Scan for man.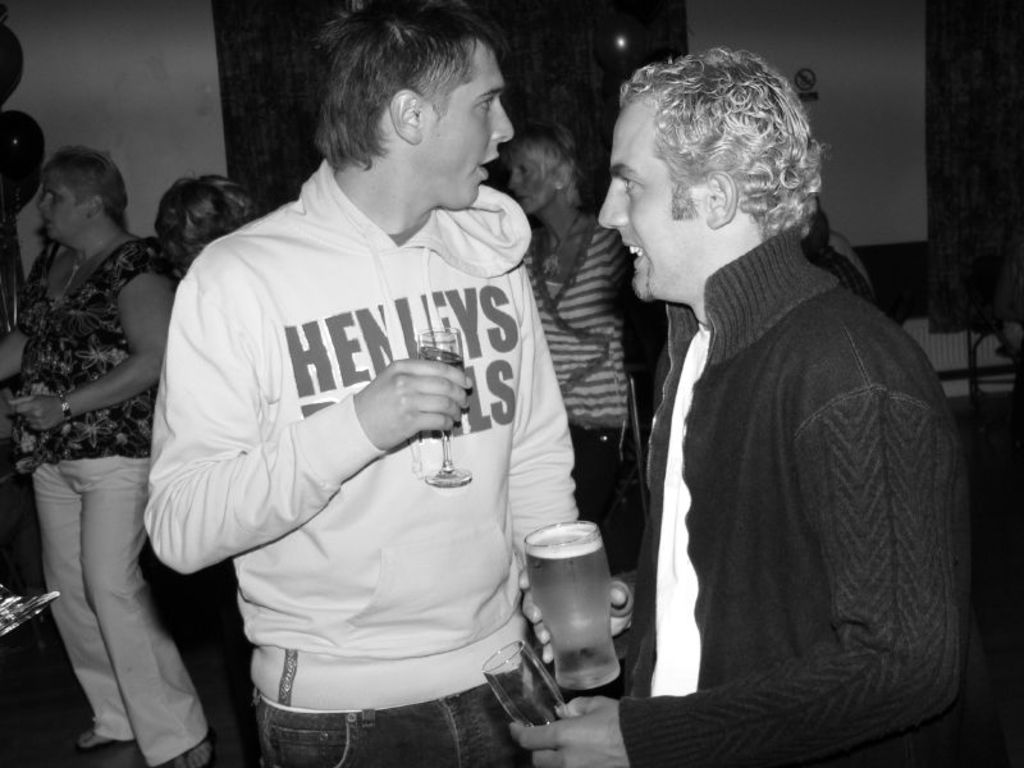
Scan result: bbox=[0, 148, 193, 767].
